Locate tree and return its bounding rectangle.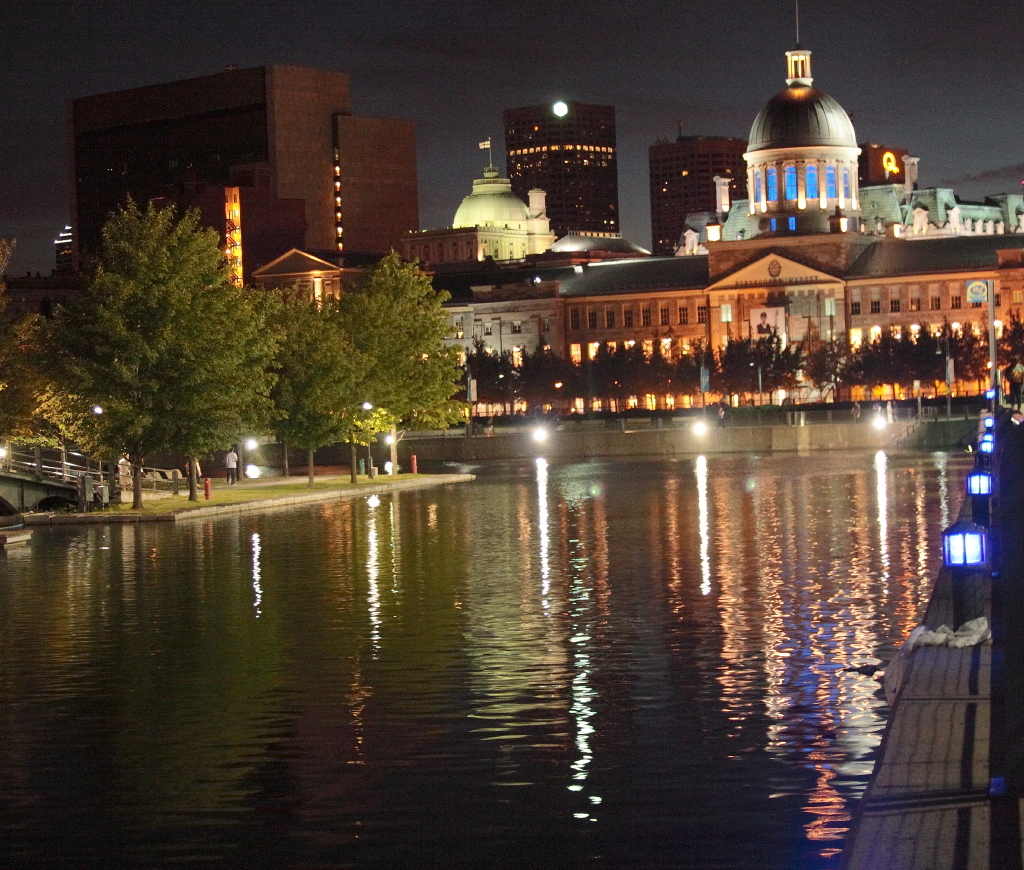
pyautogui.locateOnScreen(37, 144, 264, 487).
